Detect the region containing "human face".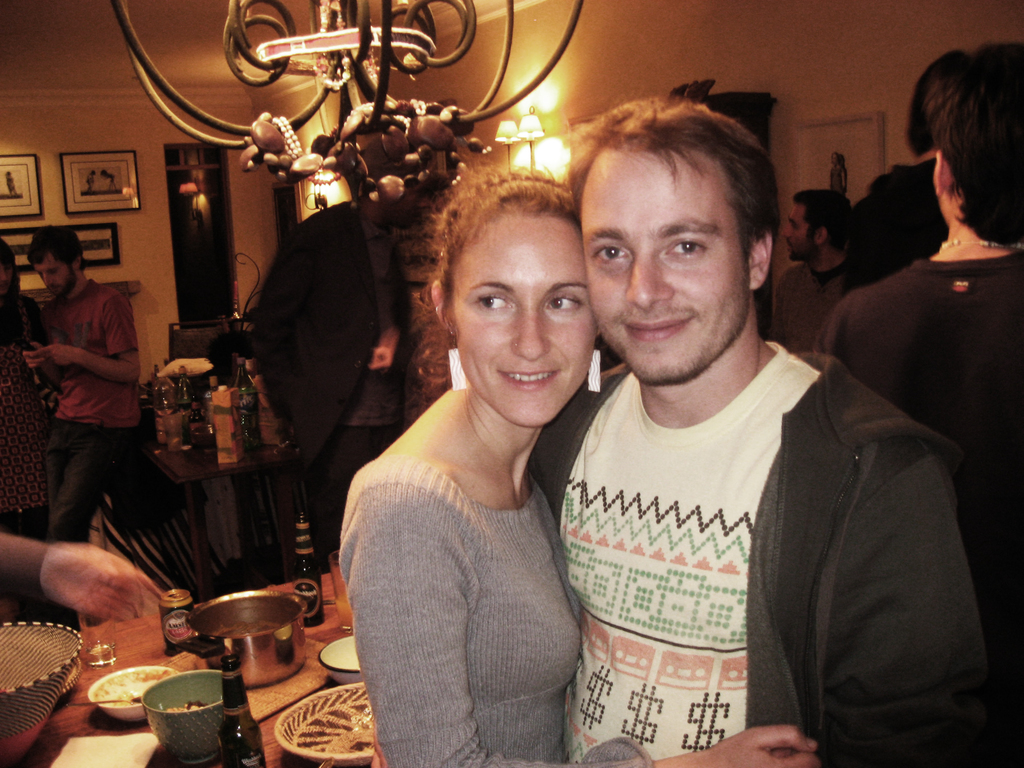
BBox(582, 145, 755, 383).
